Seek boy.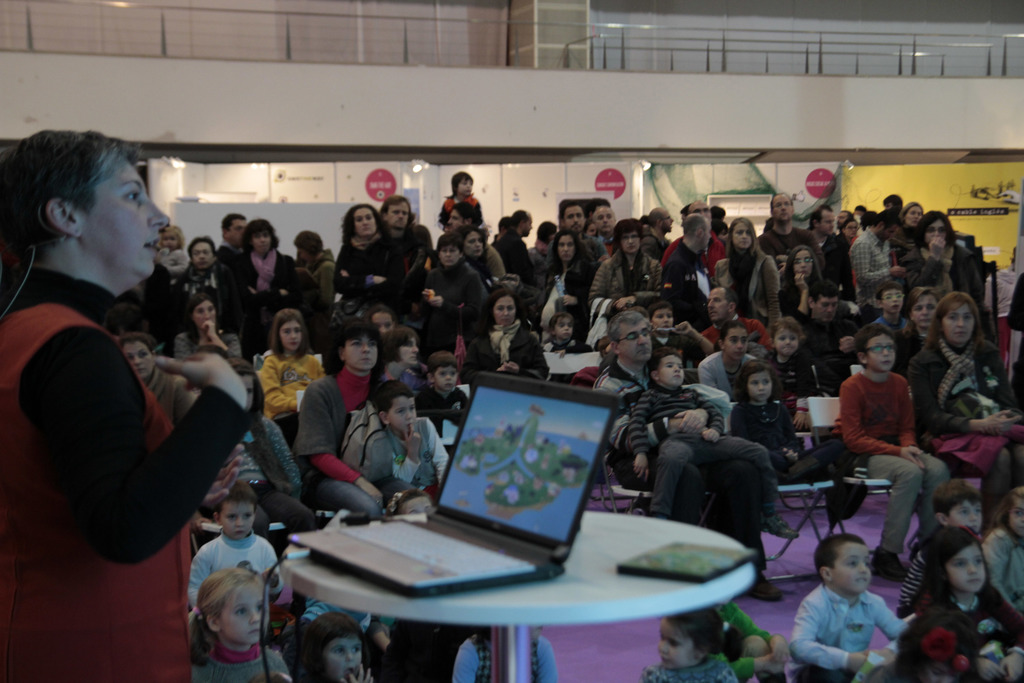
<region>298, 614, 364, 682</region>.
